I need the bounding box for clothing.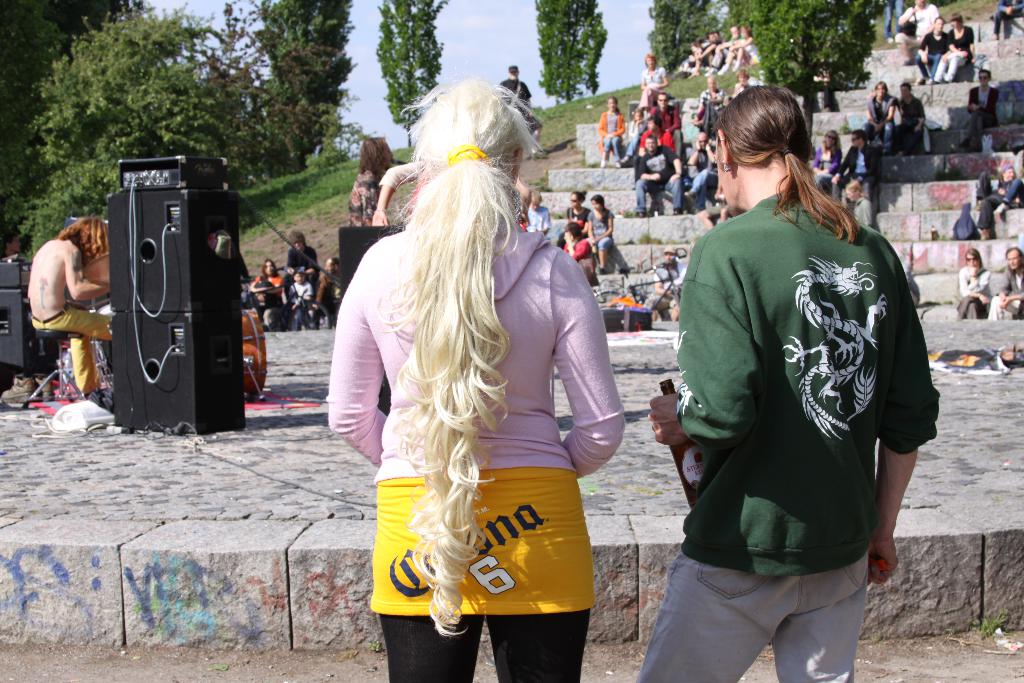
Here it is: 286 278 317 331.
